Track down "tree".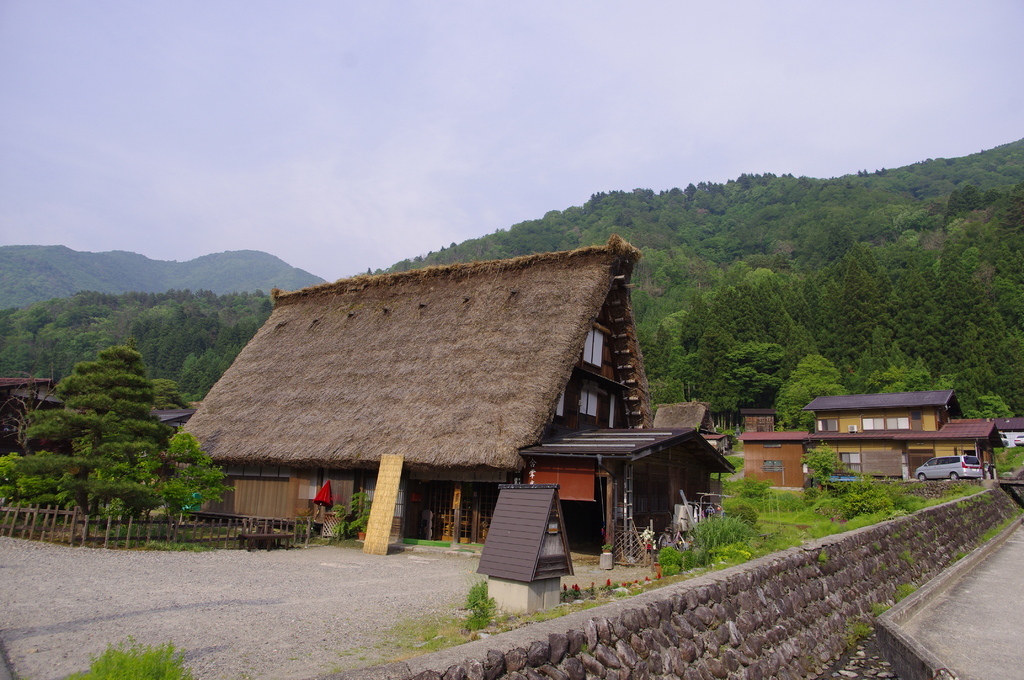
Tracked to region(984, 250, 1023, 317).
